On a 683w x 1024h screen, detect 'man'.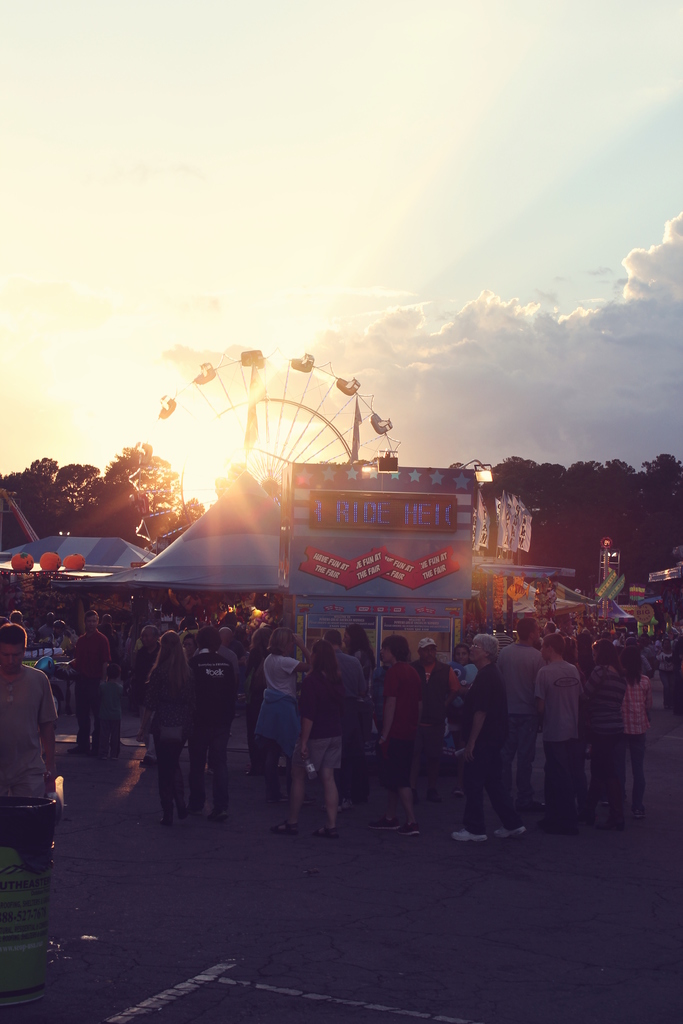
446,655,532,836.
